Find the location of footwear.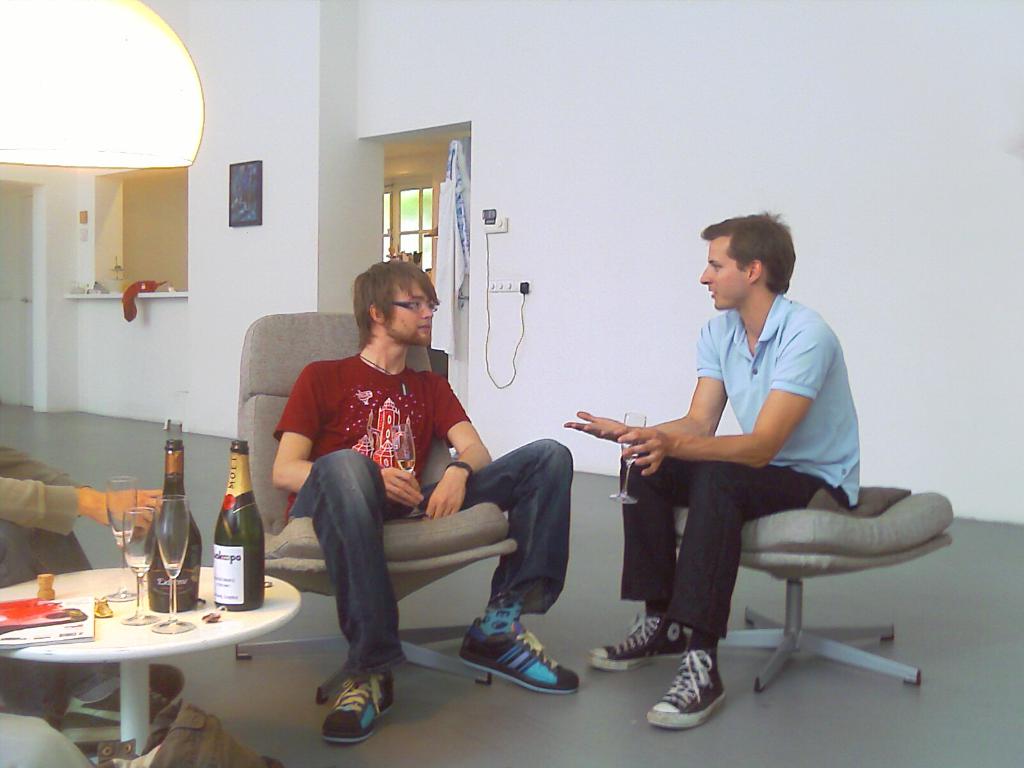
Location: x1=589, y1=604, x2=687, y2=671.
